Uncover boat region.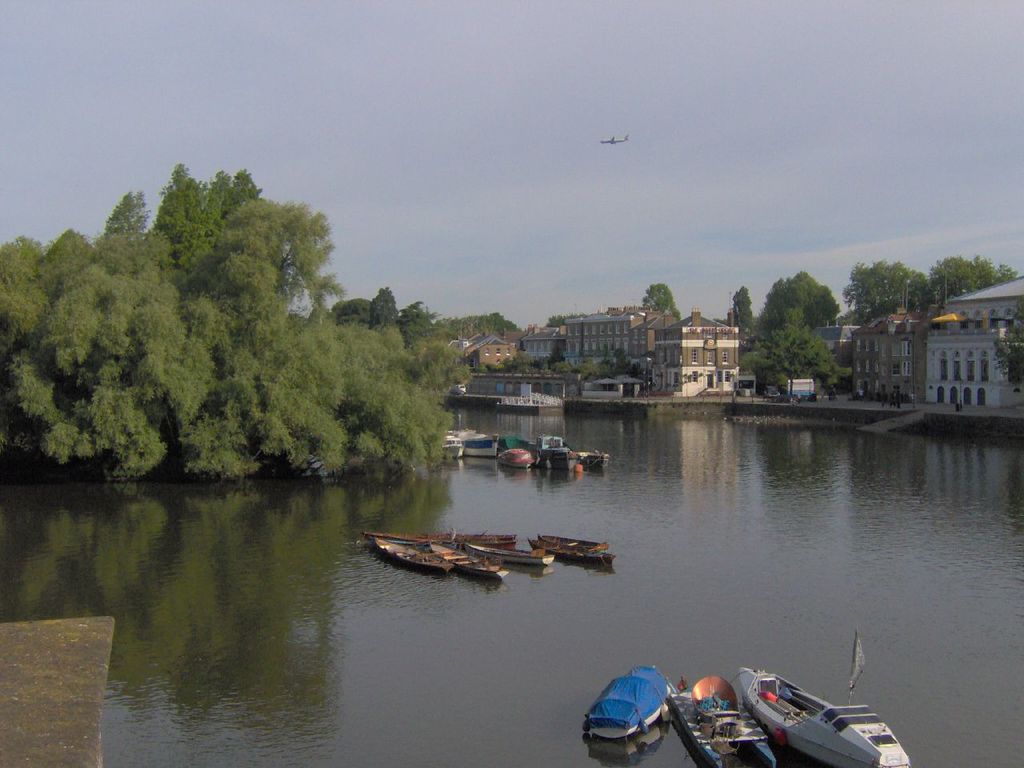
Uncovered: x1=538 y1=534 x2=610 y2=550.
